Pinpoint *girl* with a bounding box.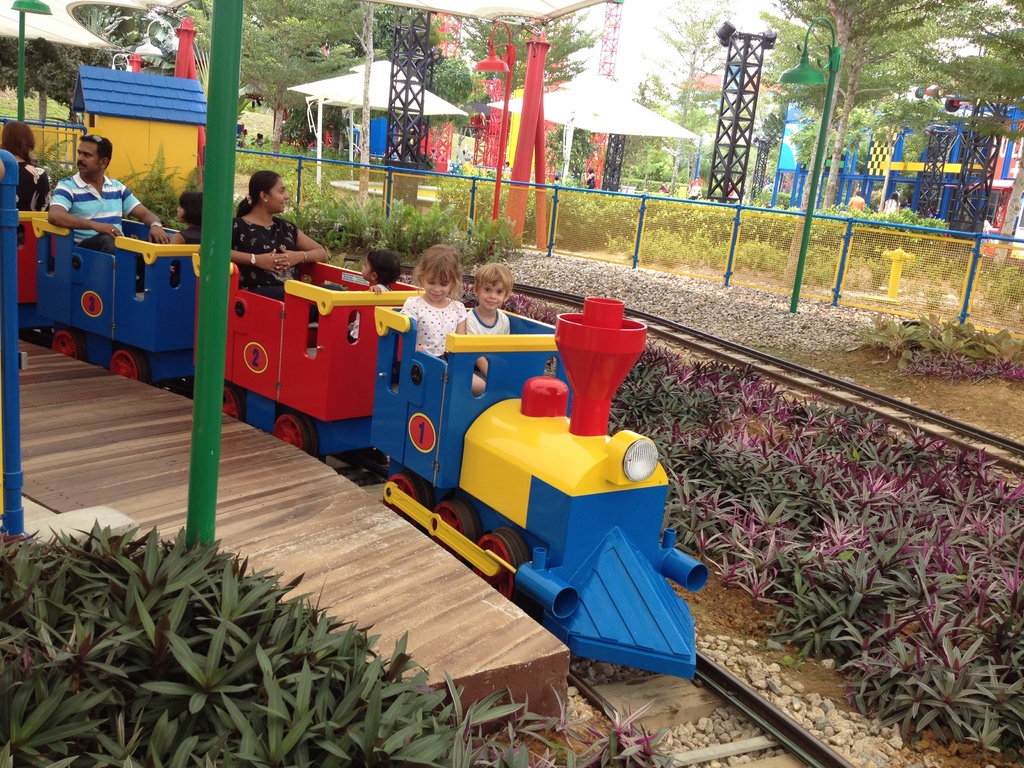
bbox=[0, 118, 53, 239].
